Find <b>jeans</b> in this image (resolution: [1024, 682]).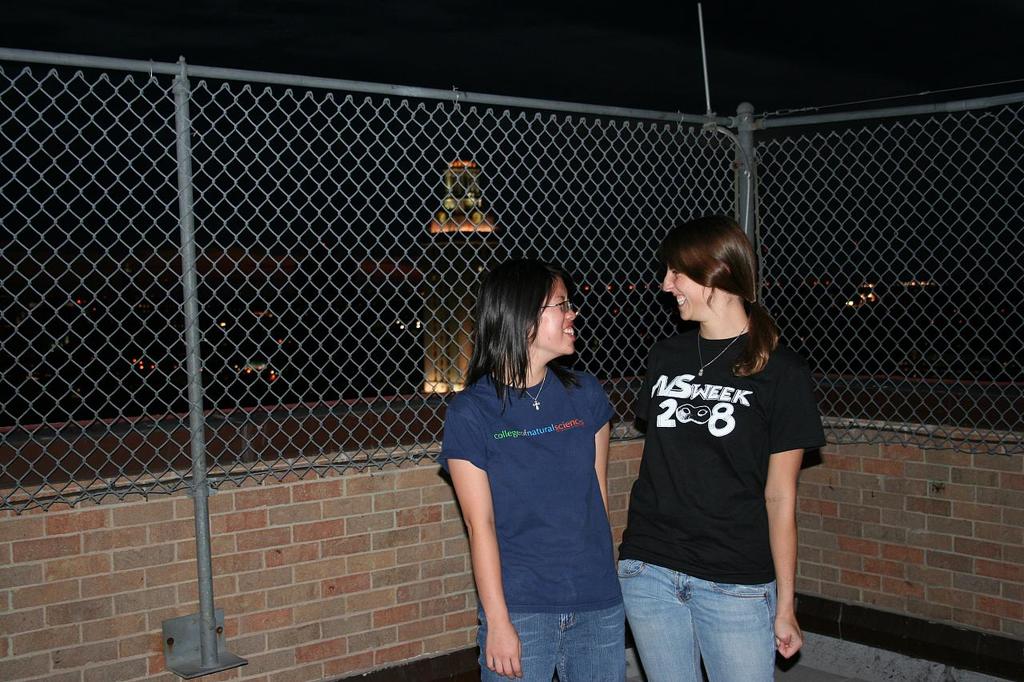
detection(482, 606, 623, 681).
